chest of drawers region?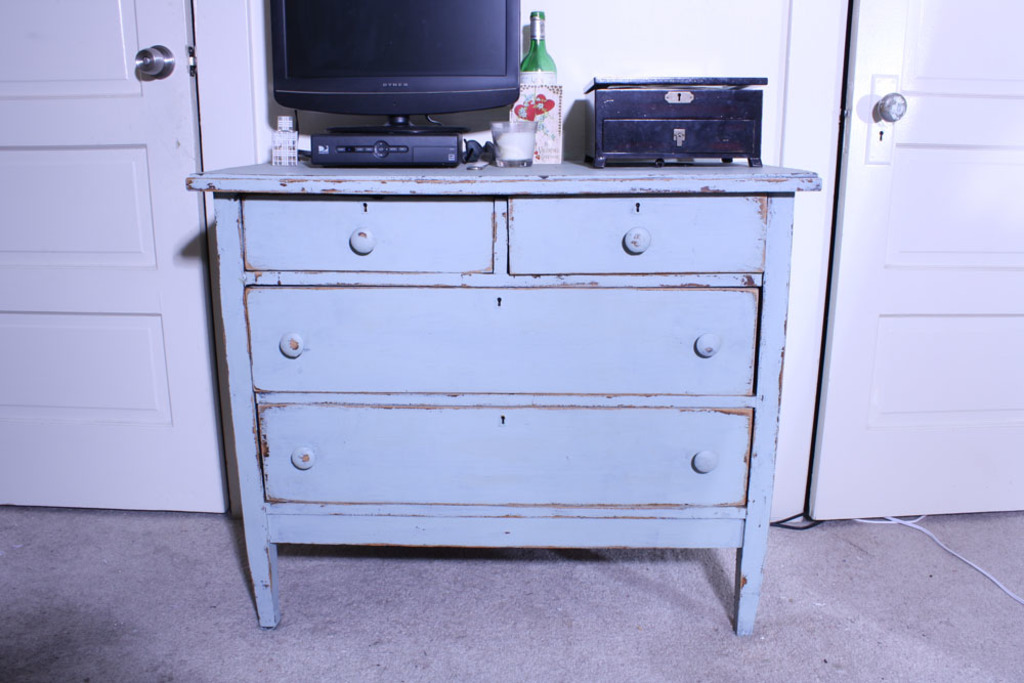
(184, 158, 824, 637)
